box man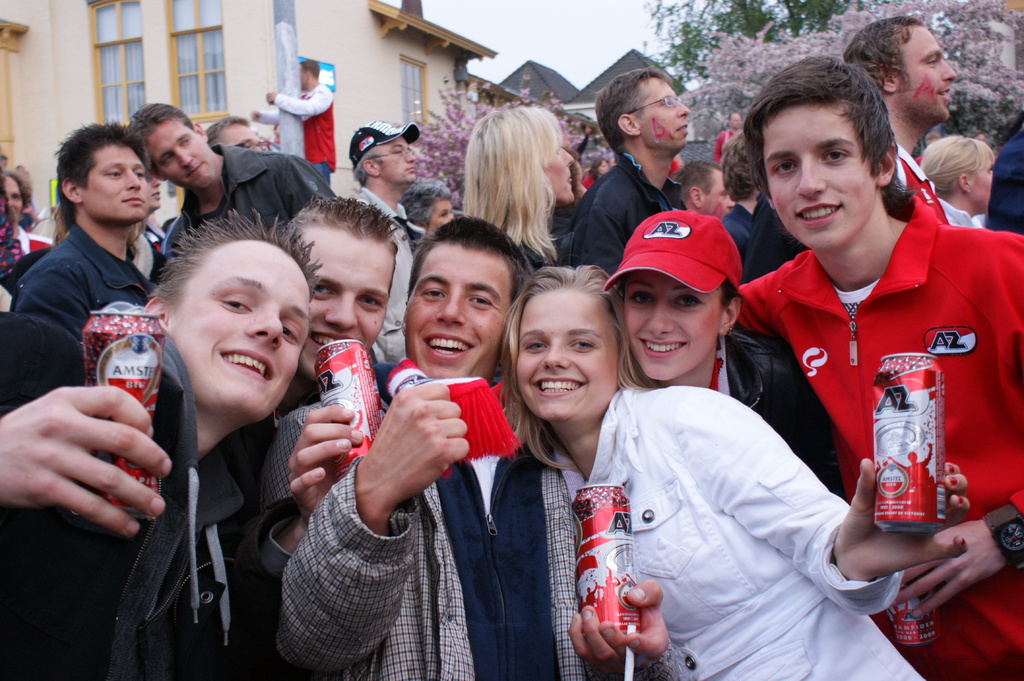
{"left": 838, "top": 14, "right": 959, "bottom": 220}
